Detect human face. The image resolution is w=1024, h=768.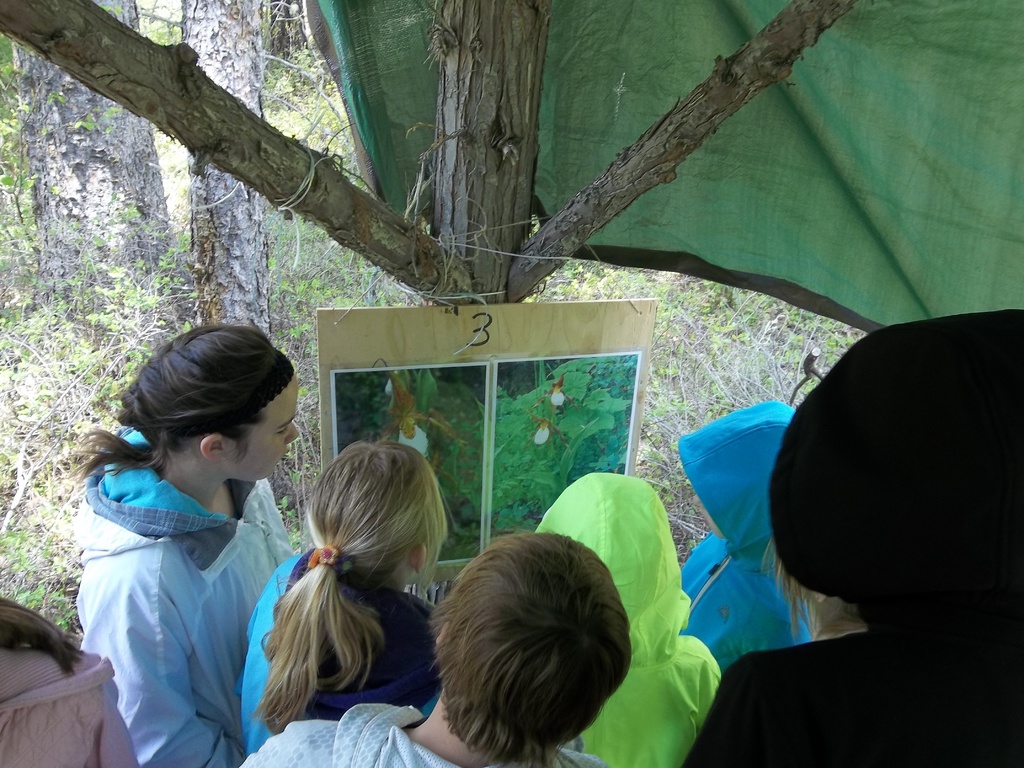
227:373:300:479.
